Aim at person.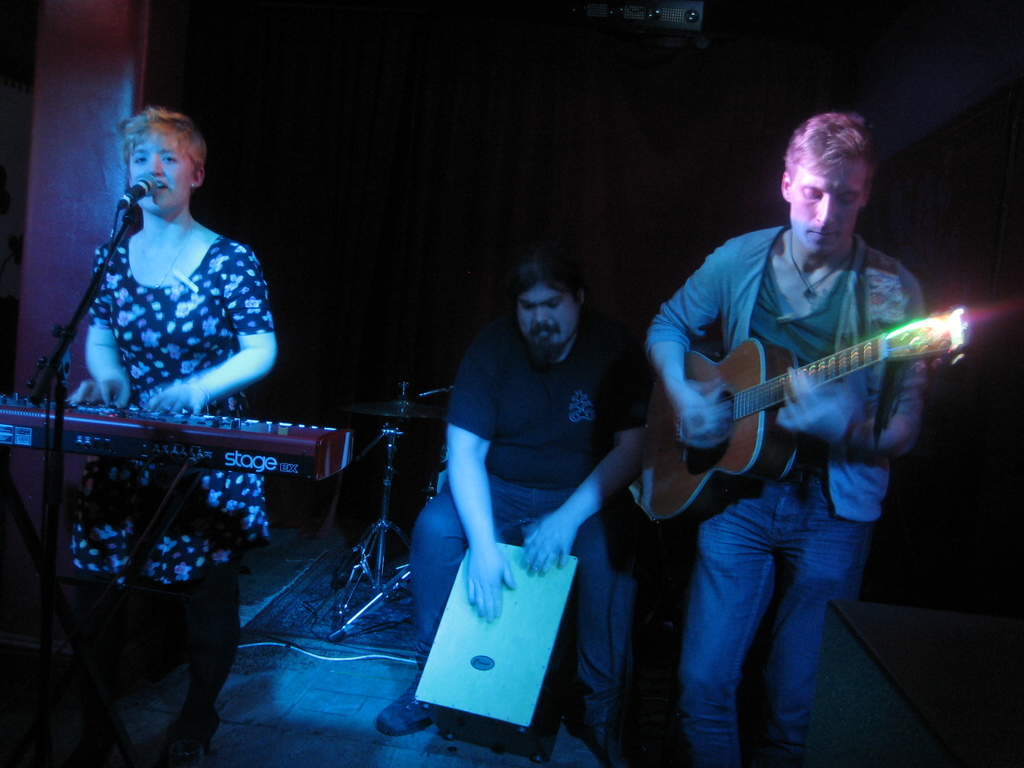
Aimed at l=63, t=75, r=280, b=684.
